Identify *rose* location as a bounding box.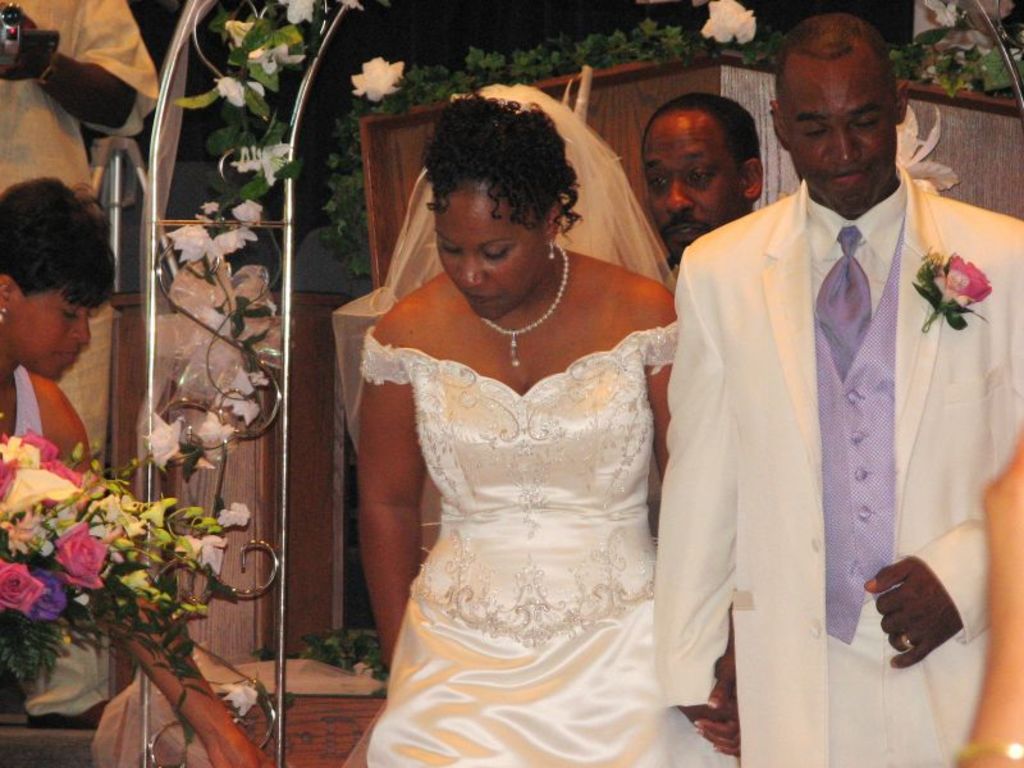
352,51,401,102.
